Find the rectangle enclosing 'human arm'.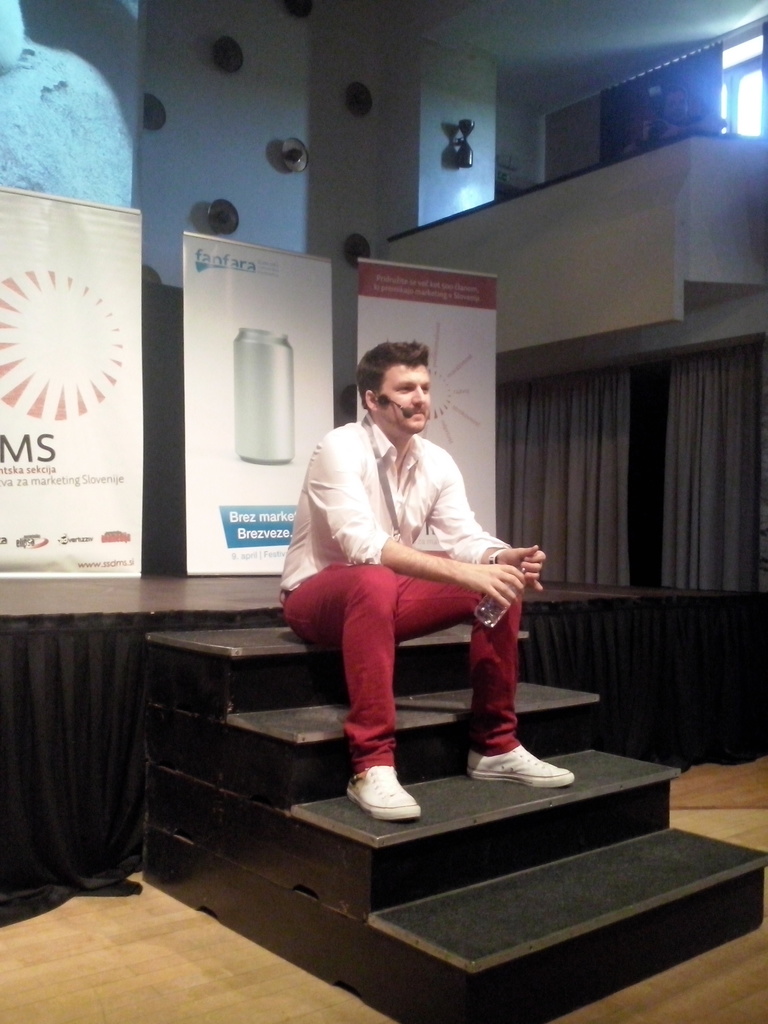
l=323, t=449, r=524, b=589.
